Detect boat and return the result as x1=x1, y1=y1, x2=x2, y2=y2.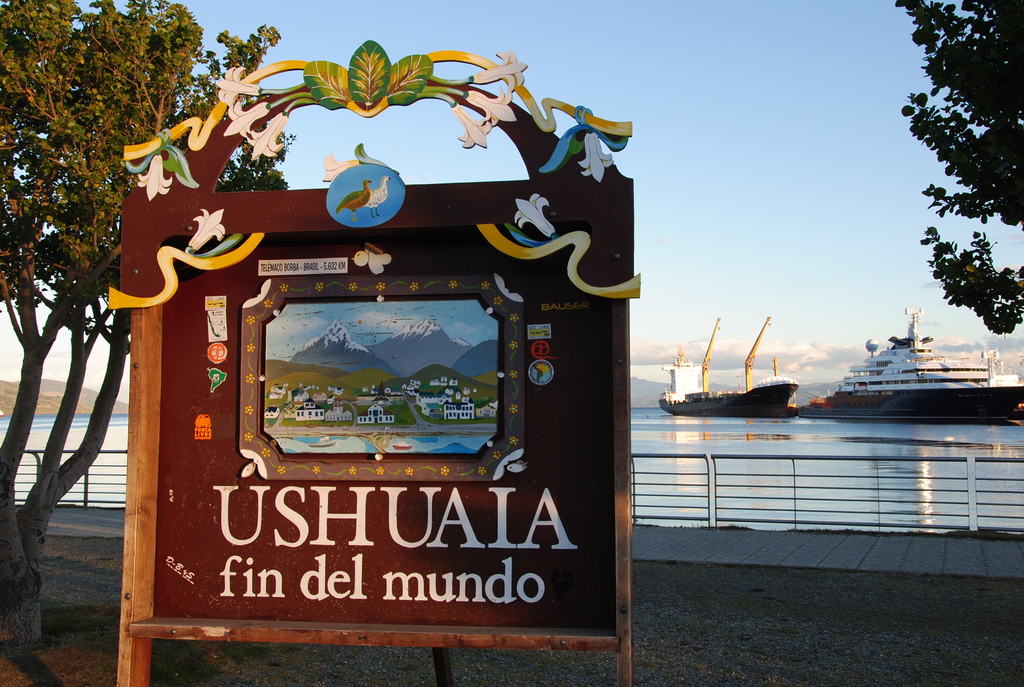
x1=816, y1=303, x2=1022, y2=409.
